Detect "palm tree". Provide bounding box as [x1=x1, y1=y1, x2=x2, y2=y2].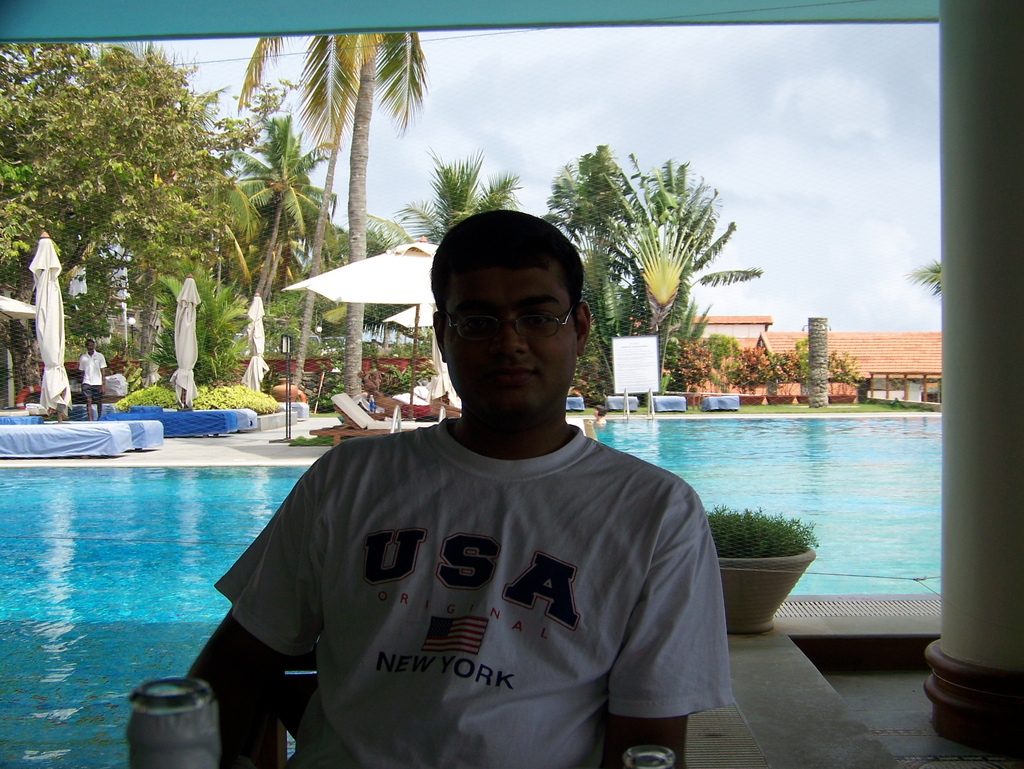
[x1=607, y1=177, x2=756, y2=378].
